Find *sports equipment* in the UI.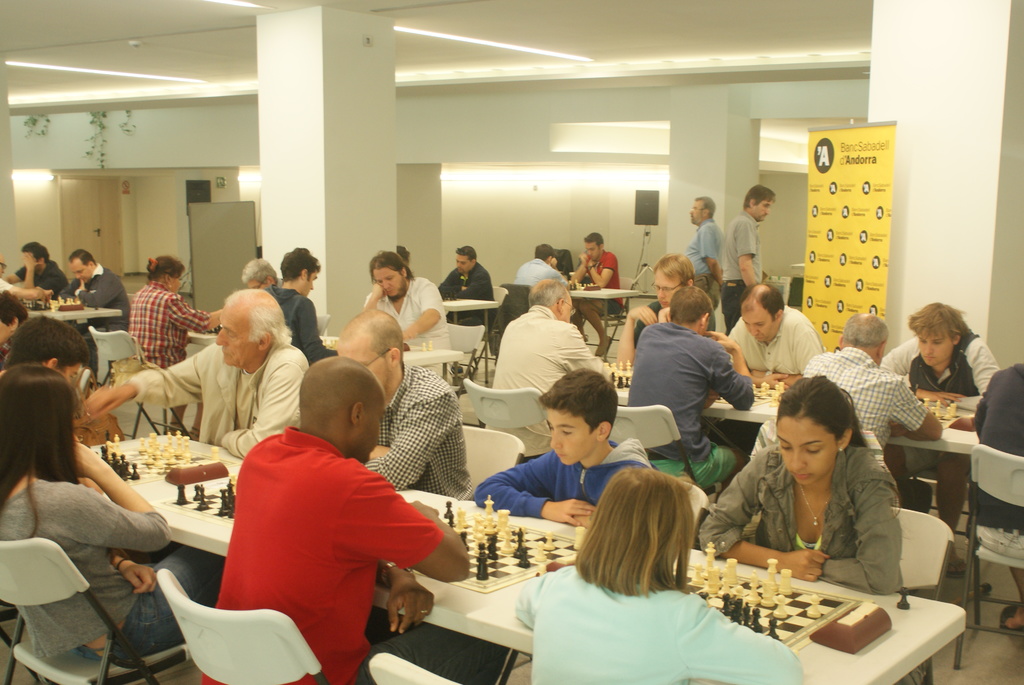
UI element at [25,291,81,315].
